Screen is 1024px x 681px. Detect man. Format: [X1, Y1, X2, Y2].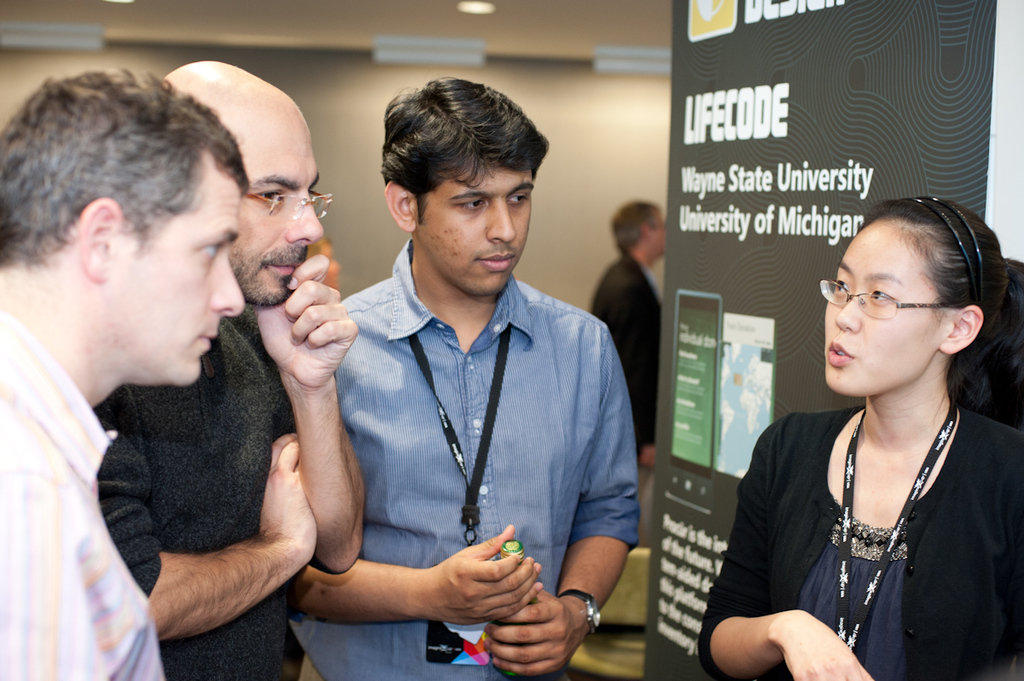
[588, 199, 660, 465].
